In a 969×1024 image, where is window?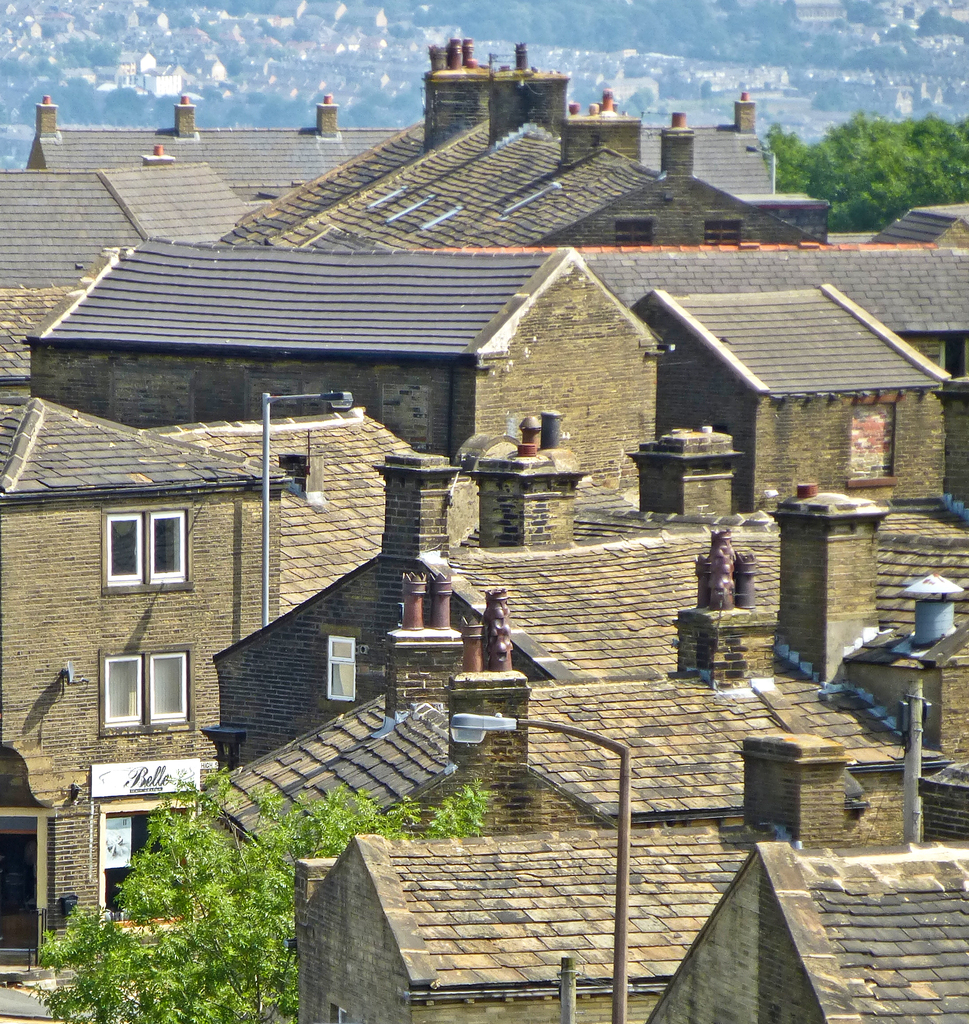
(x1=616, y1=220, x2=654, y2=250).
